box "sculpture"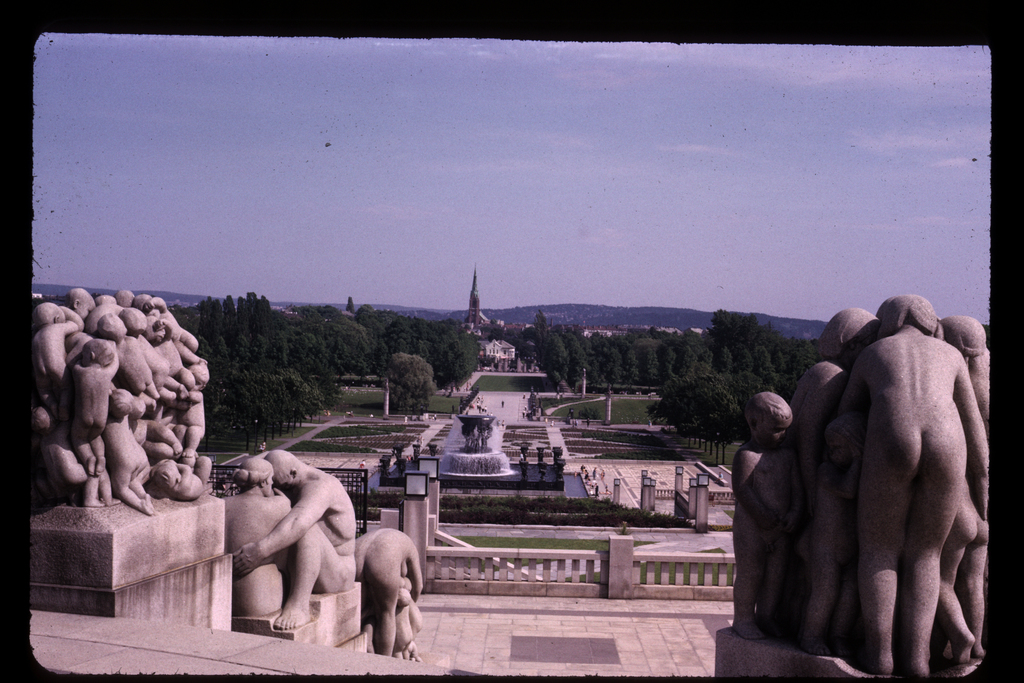
[left=740, top=381, right=773, bottom=645]
